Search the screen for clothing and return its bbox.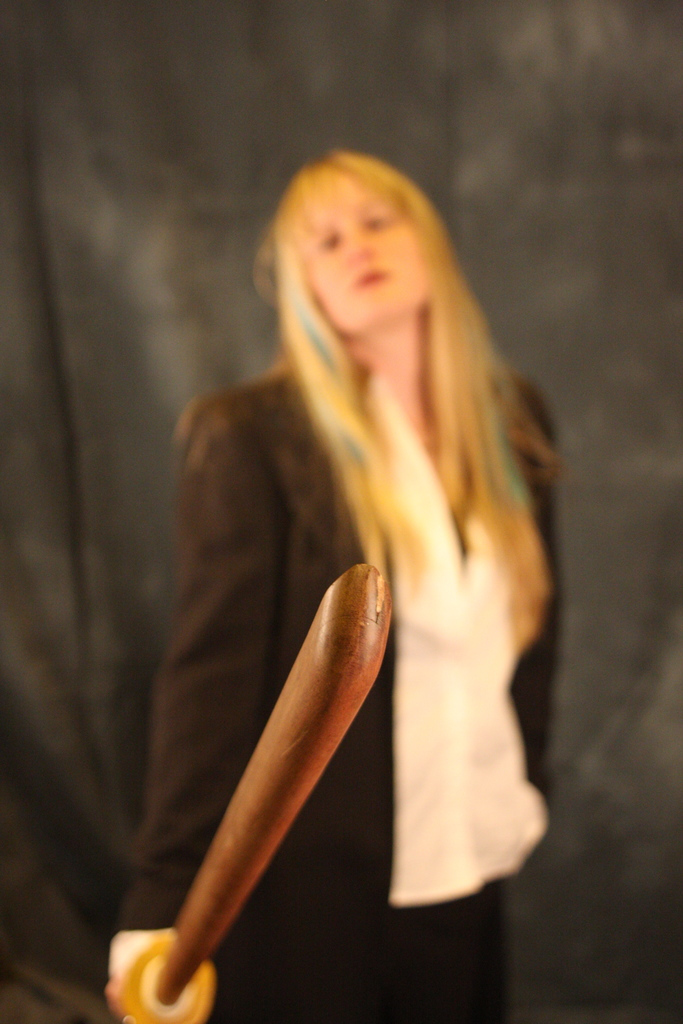
Found: locate(110, 372, 563, 1023).
